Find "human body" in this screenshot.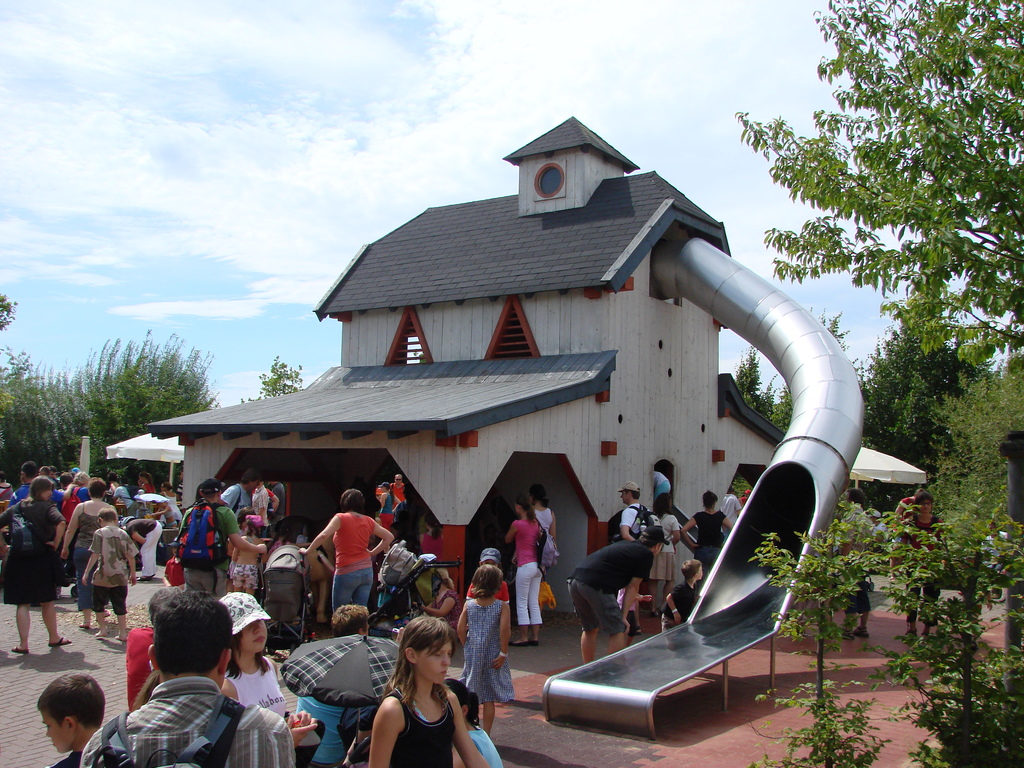
The bounding box for "human body" is <region>133, 509, 166, 593</region>.
